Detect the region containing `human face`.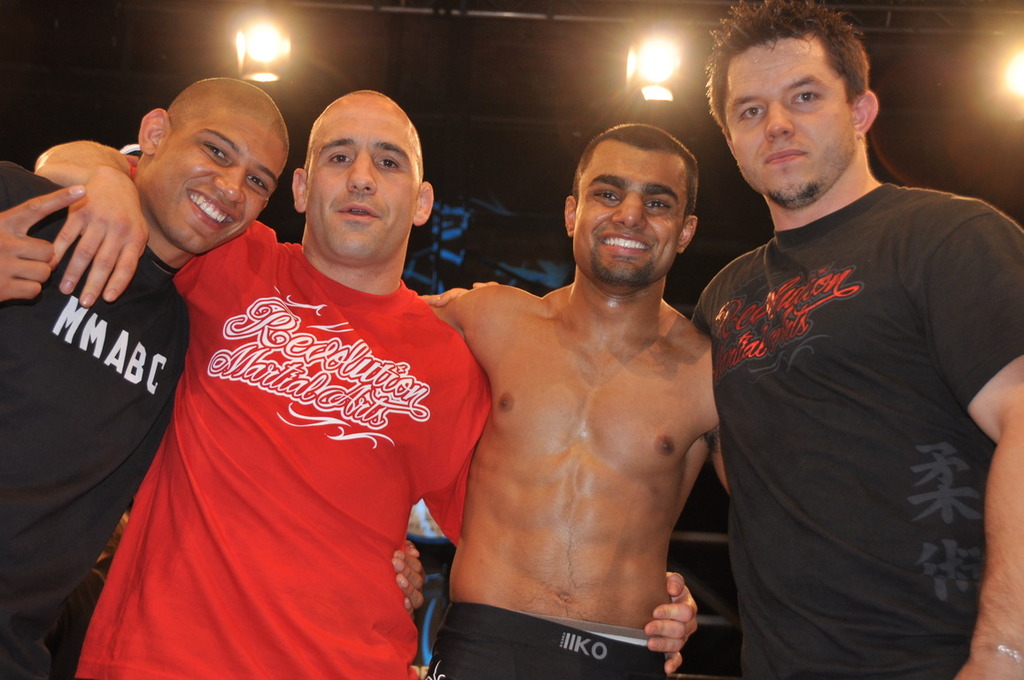
(left=130, top=105, right=291, bottom=260).
